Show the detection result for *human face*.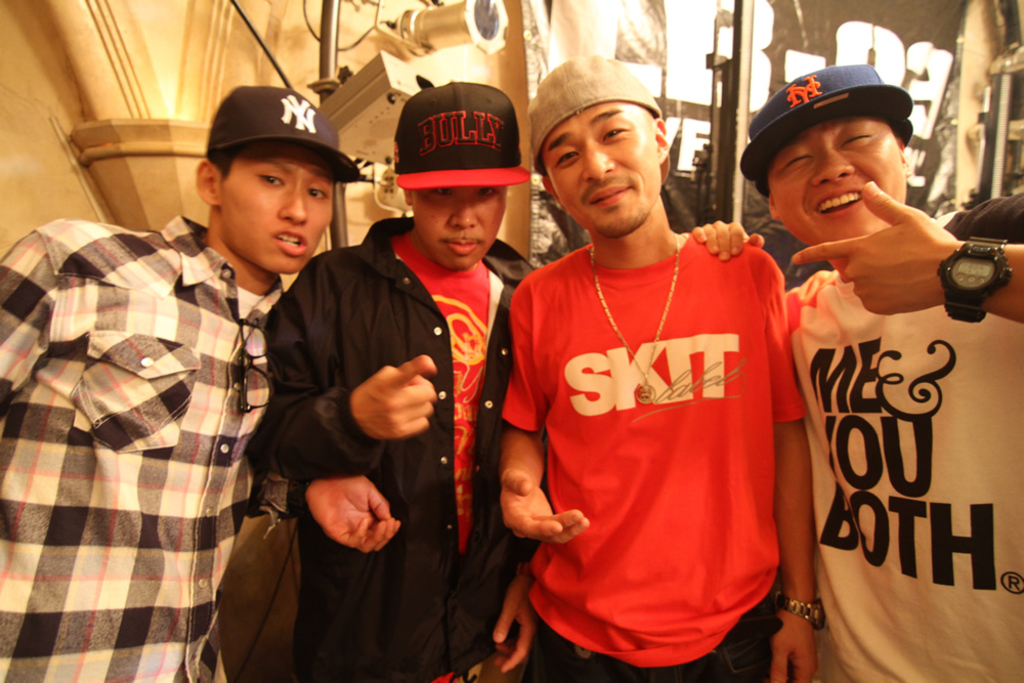
left=408, top=187, right=509, bottom=271.
